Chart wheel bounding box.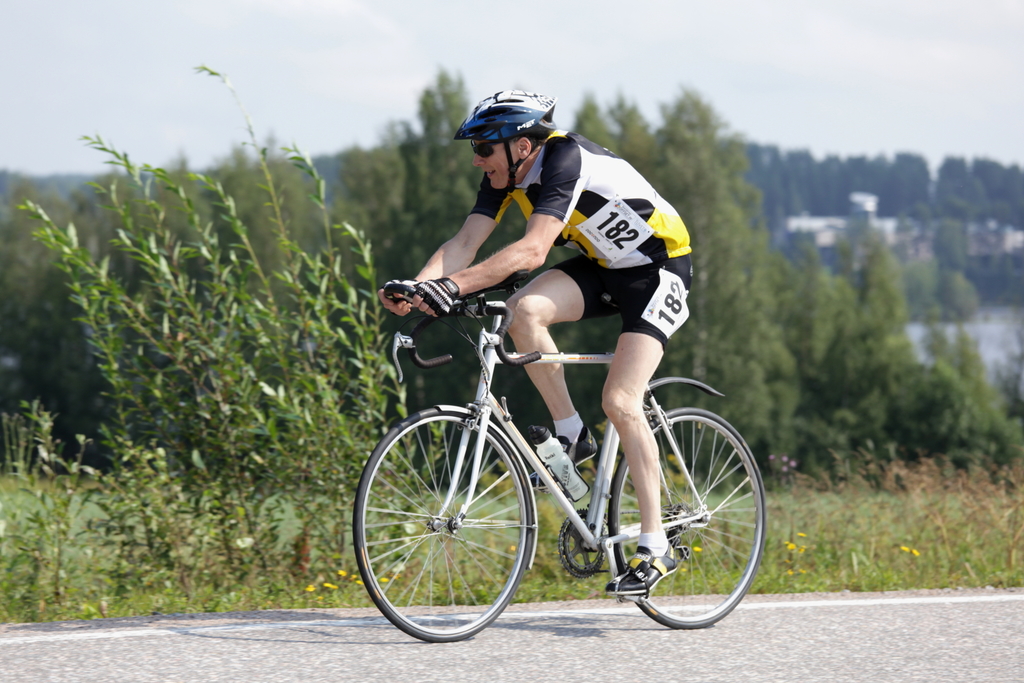
Charted: region(364, 415, 534, 638).
